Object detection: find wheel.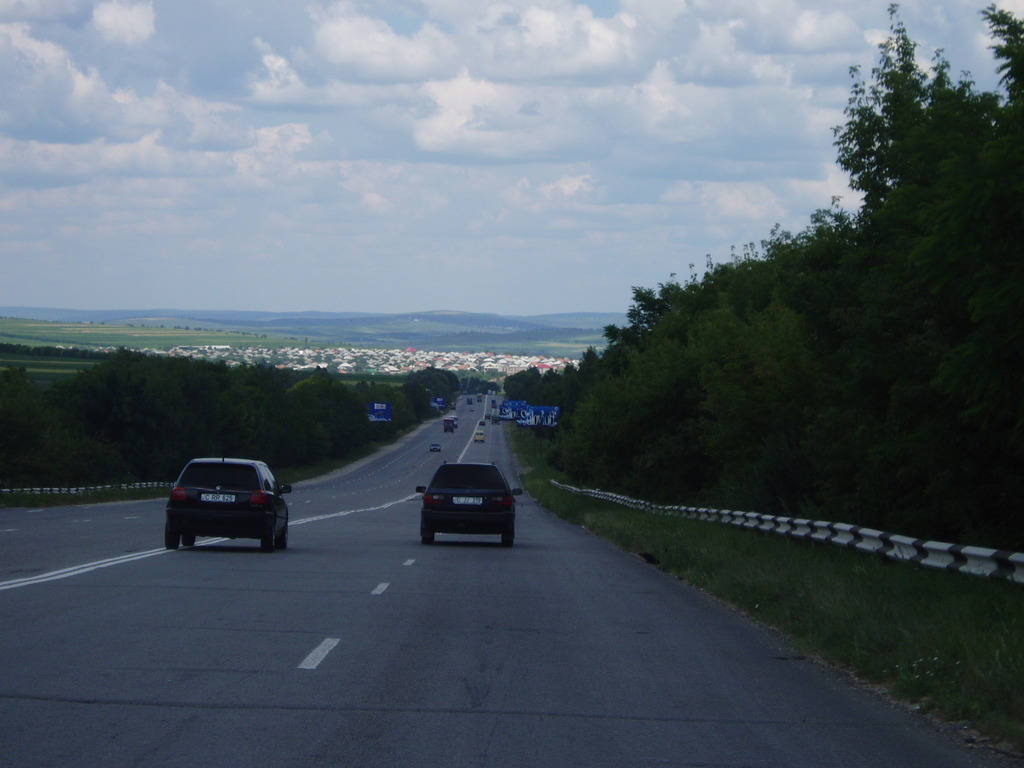
<box>417,516,433,544</box>.
